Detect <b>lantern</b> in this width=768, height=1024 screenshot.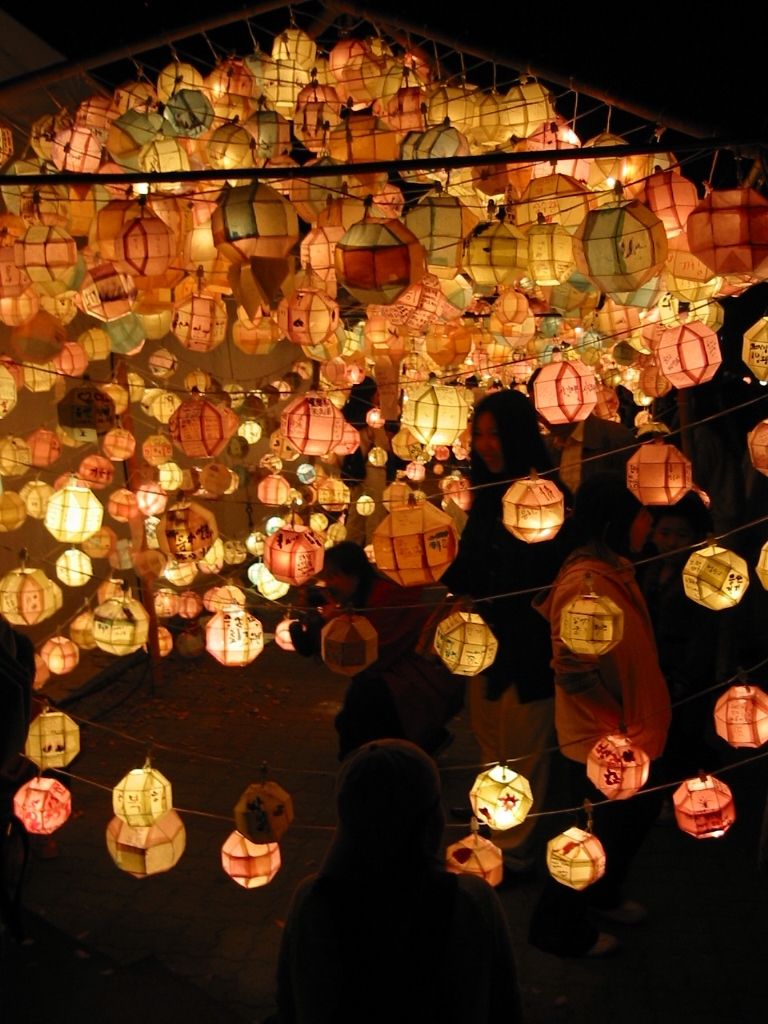
Detection: rect(128, 458, 158, 485).
